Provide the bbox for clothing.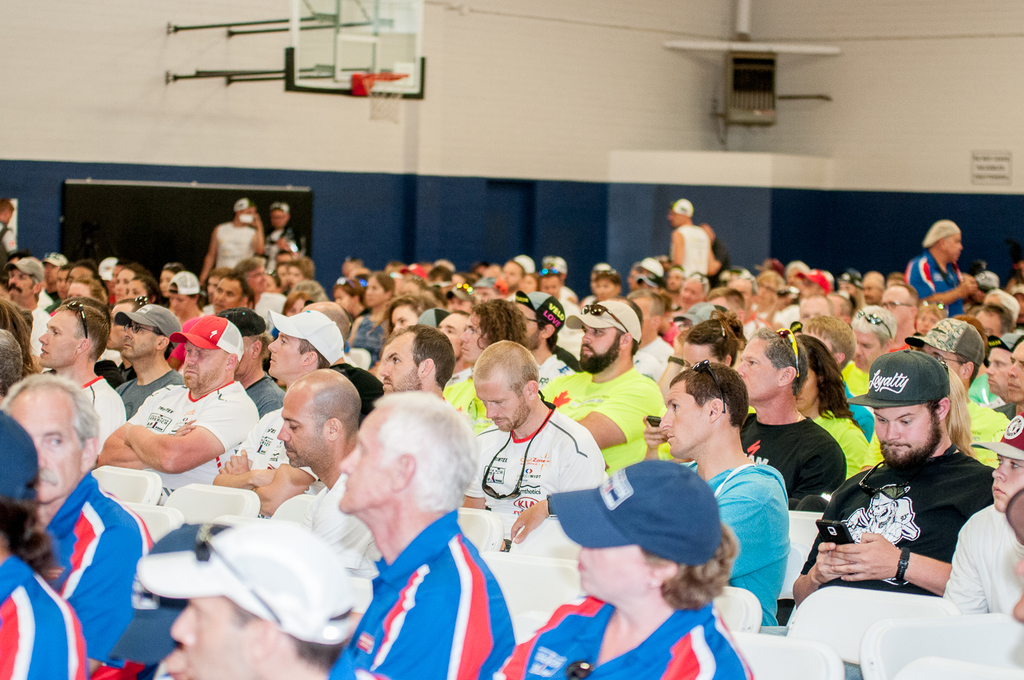
<region>699, 464, 798, 627</region>.
